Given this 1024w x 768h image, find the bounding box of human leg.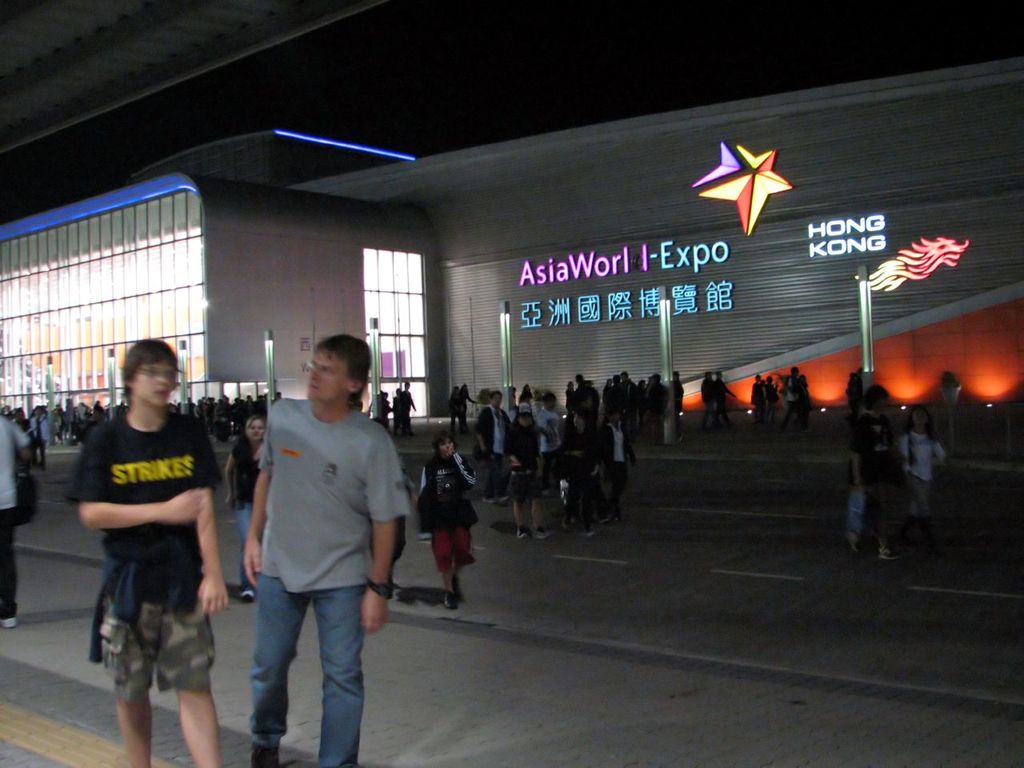
(162,594,216,767).
